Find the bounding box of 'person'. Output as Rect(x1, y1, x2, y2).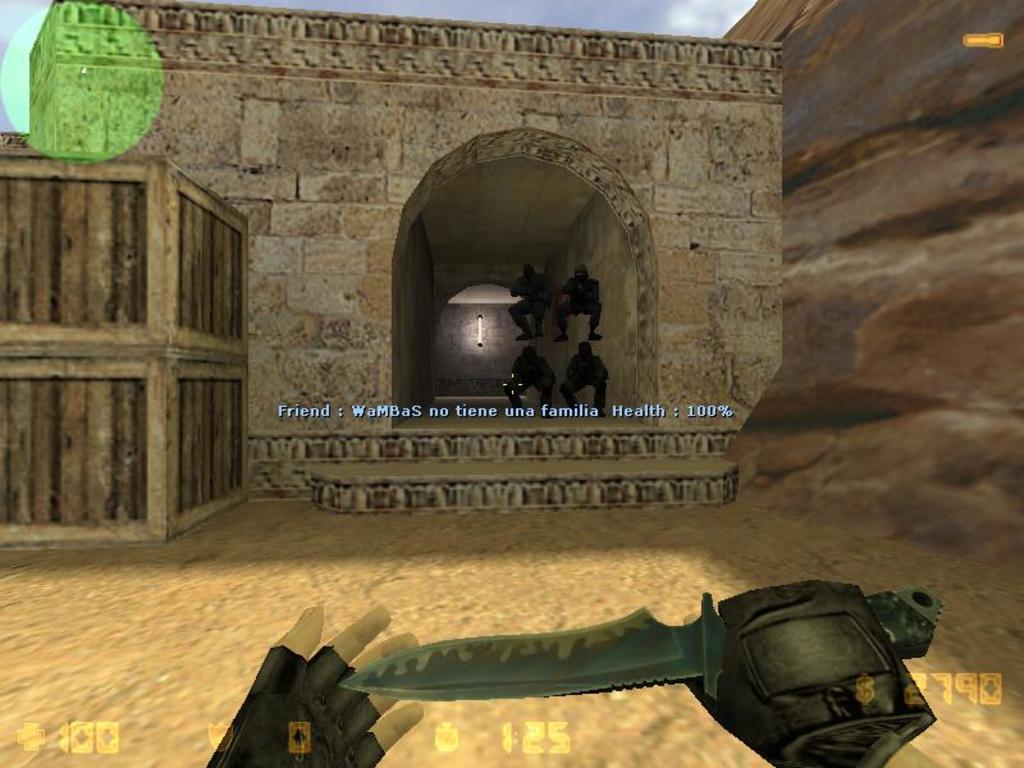
Rect(566, 344, 604, 424).
